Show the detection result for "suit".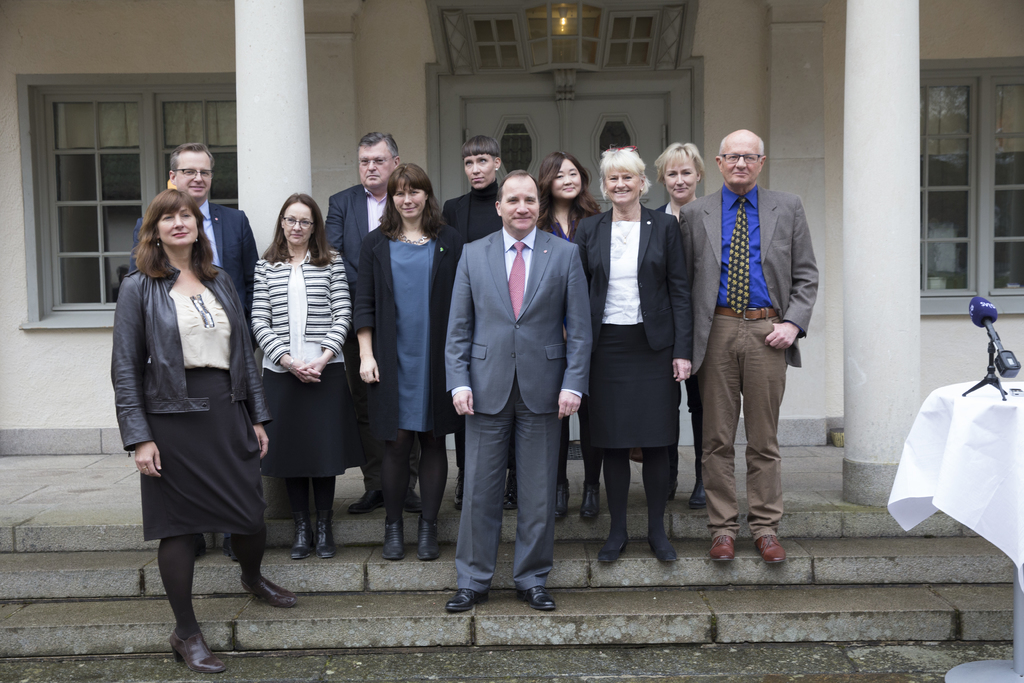
BBox(675, 185, 824, 533).
